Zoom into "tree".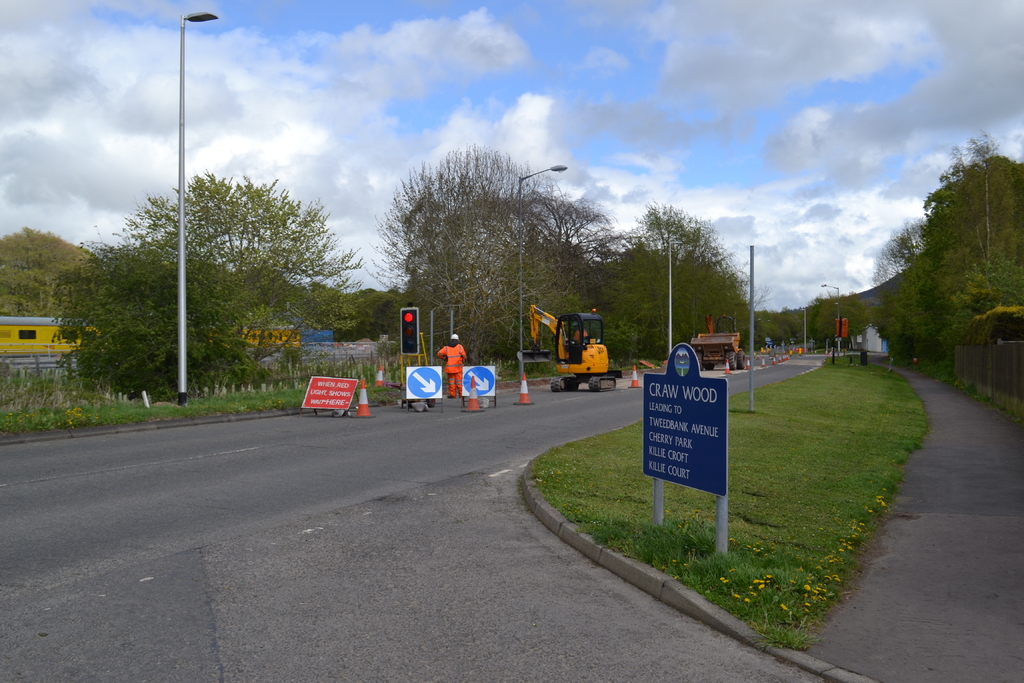
Zoom target: locate(58, 234, 278, 400).
